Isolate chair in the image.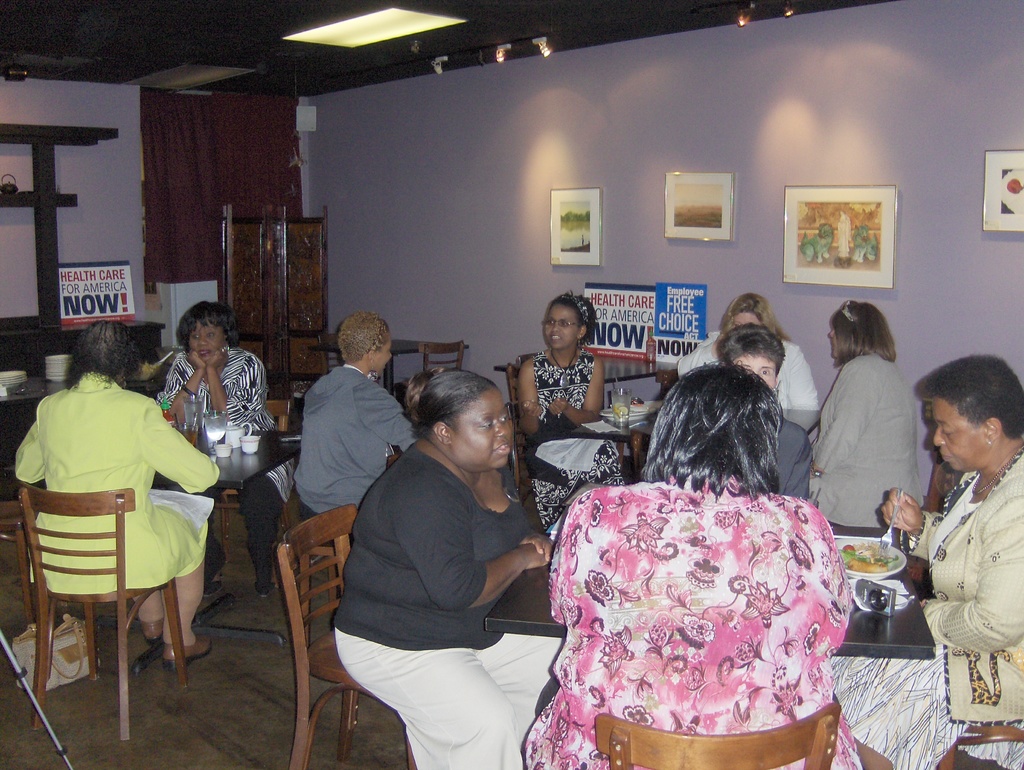
Isolated region: [596, 699, 840, 769].
